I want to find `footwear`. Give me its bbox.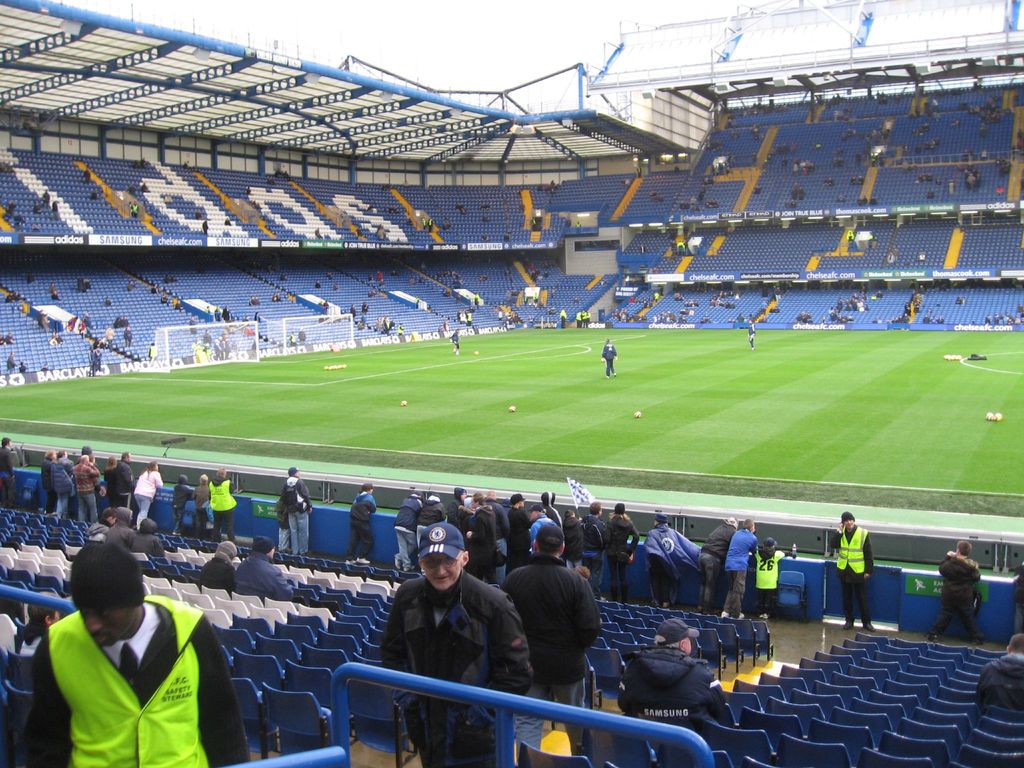
758, 612, 767, 619.
